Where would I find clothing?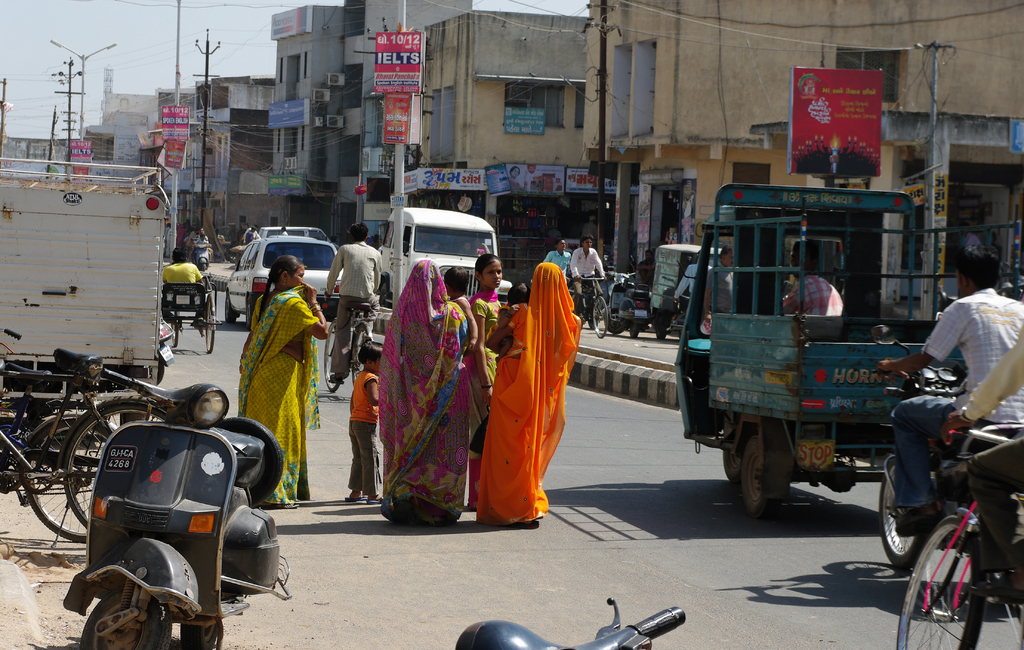
At 339 361 387 503.
